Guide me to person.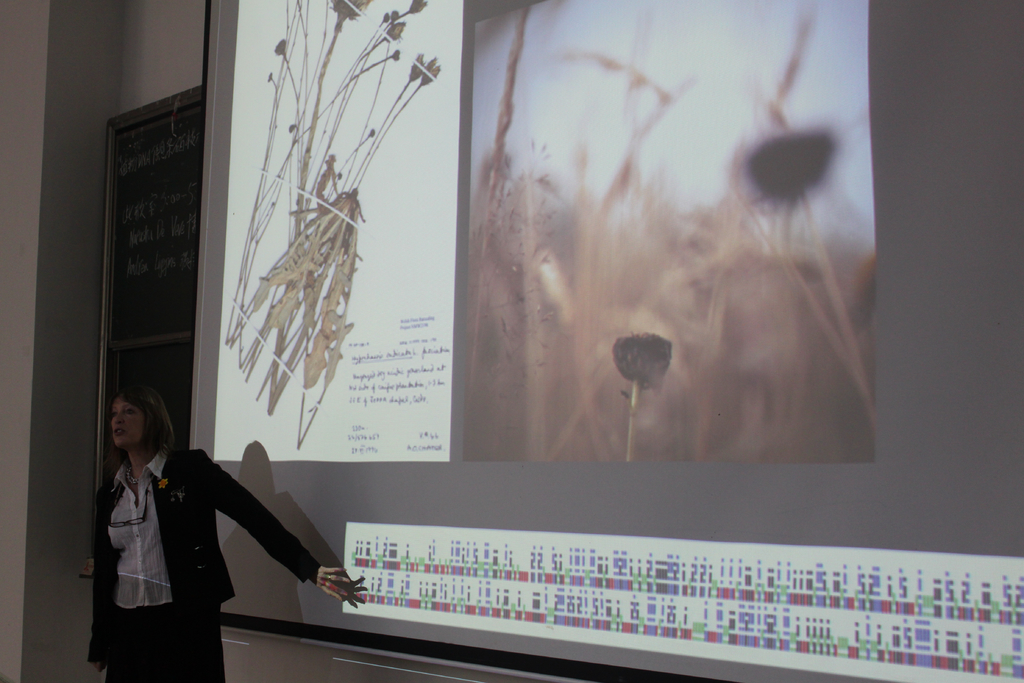
Guidance: [80,380,319,662].
